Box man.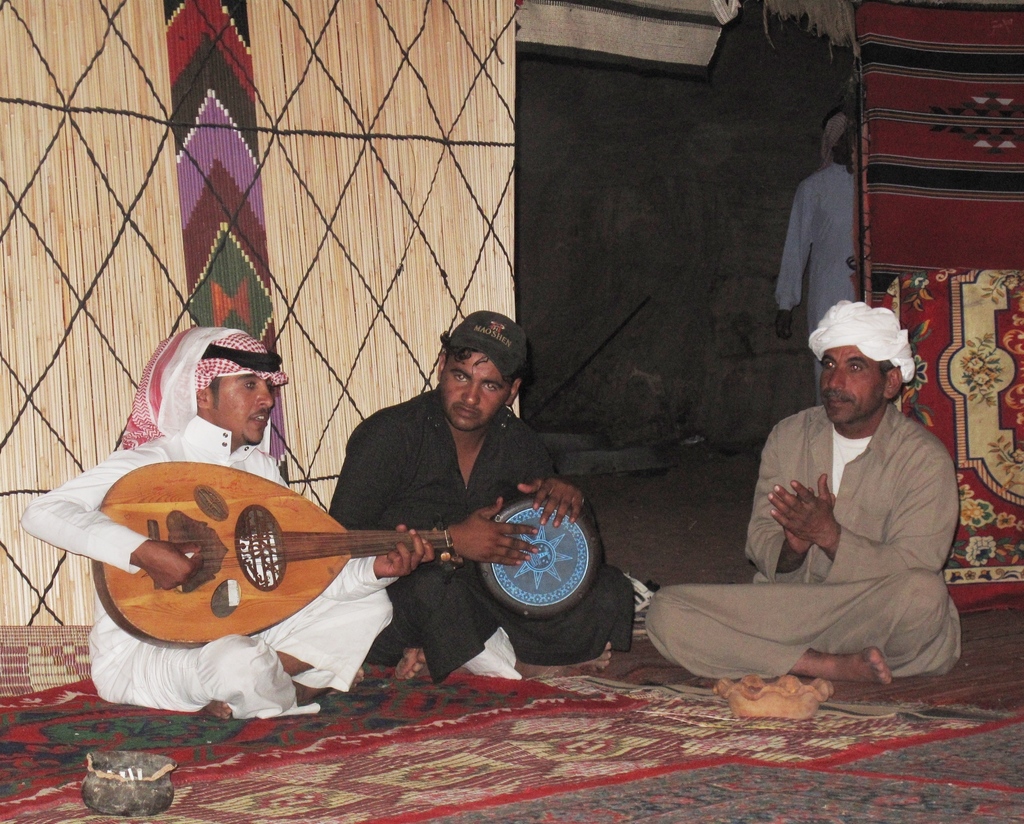
15:321:435:725.
